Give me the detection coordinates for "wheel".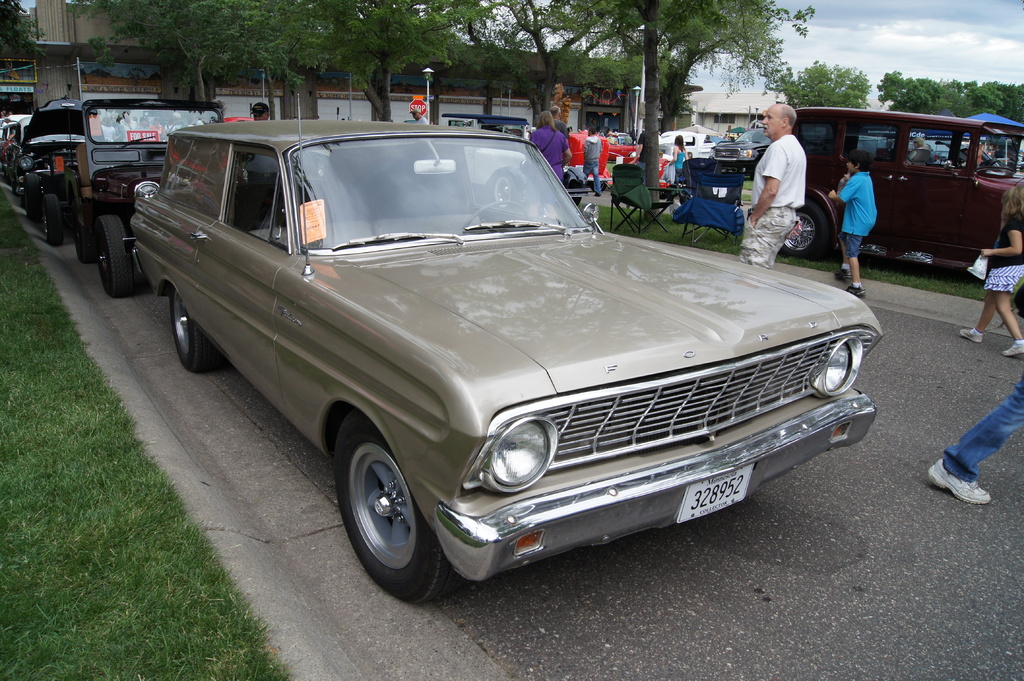
region(20, 172, 42, 225).
